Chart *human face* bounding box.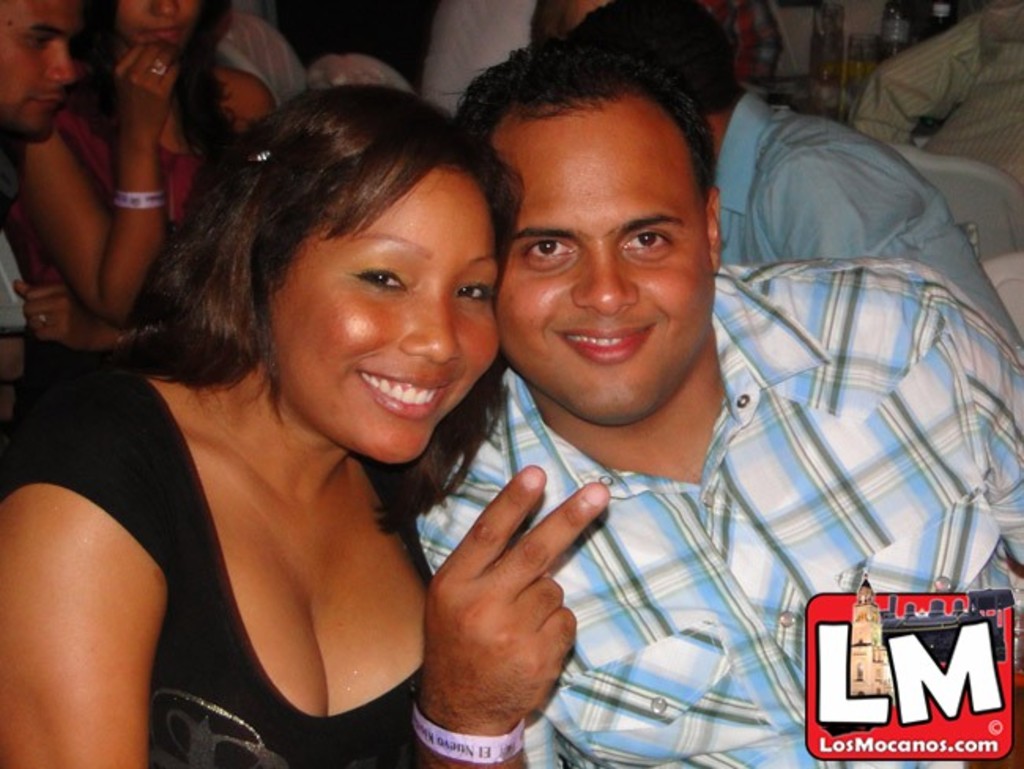
Charted: locate(564, 0, 605, 27).
